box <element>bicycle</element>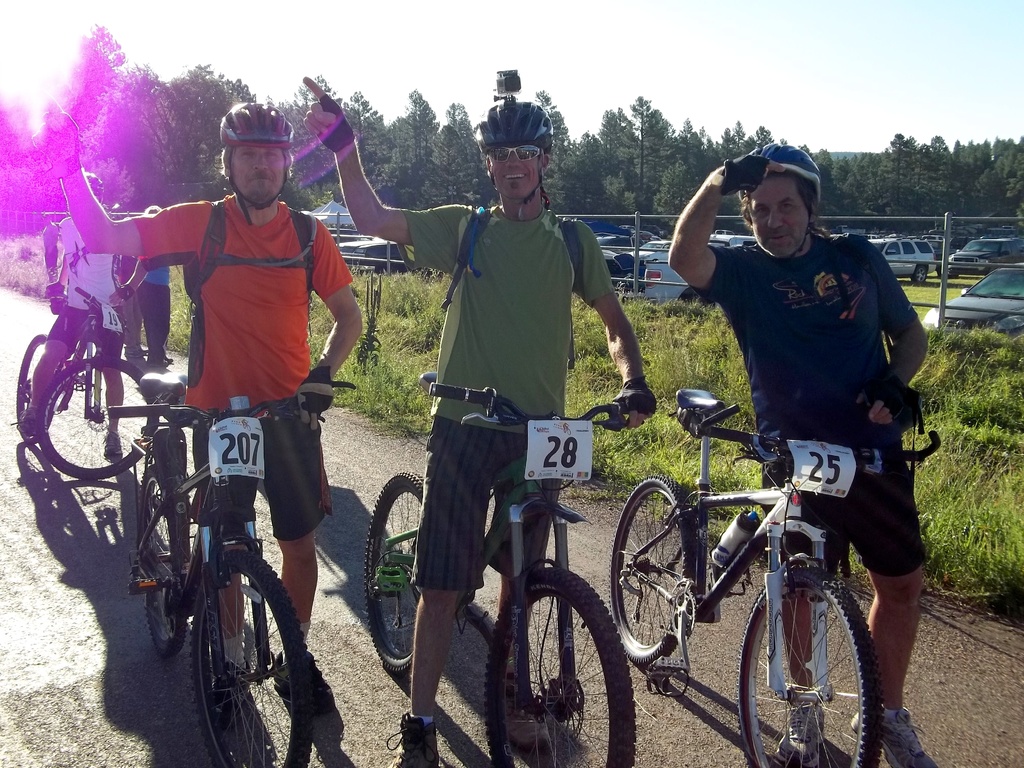
locate(359, 367, 636, 767)
